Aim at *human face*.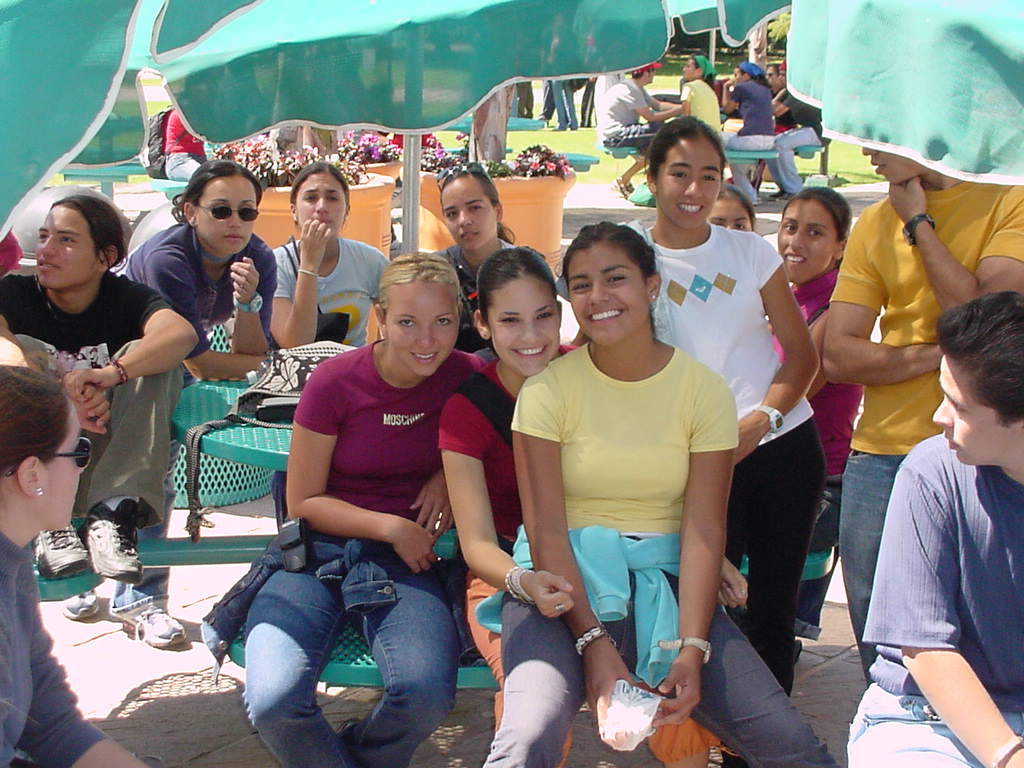
Aimed at 382 277 463 378.
